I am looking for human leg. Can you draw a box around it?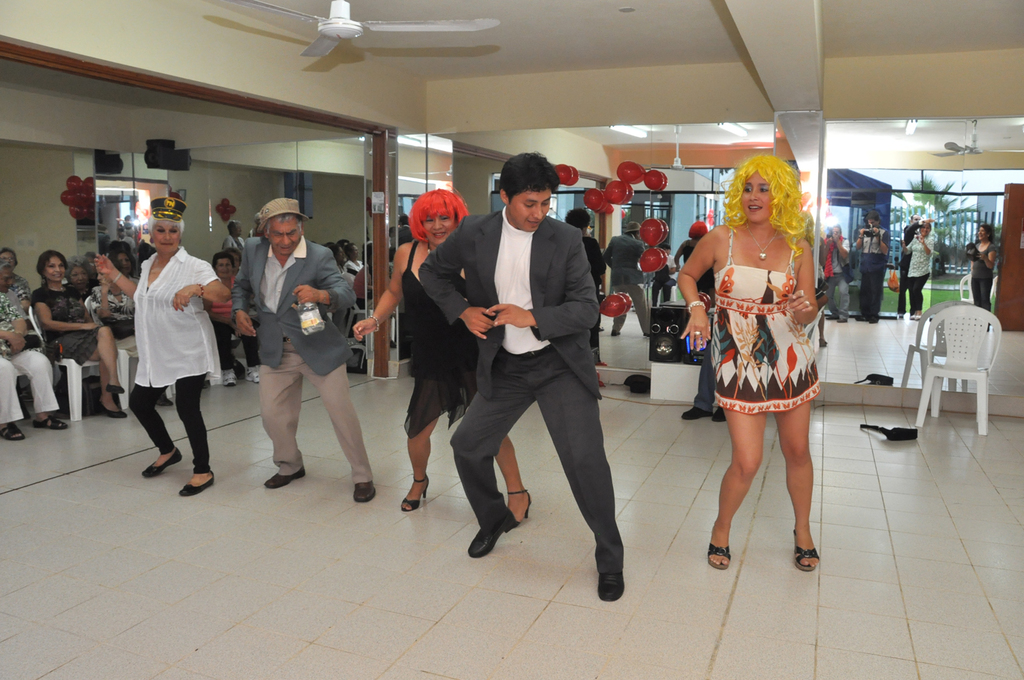
Sure, the bounding box is box(214, 316, 240, 388).
